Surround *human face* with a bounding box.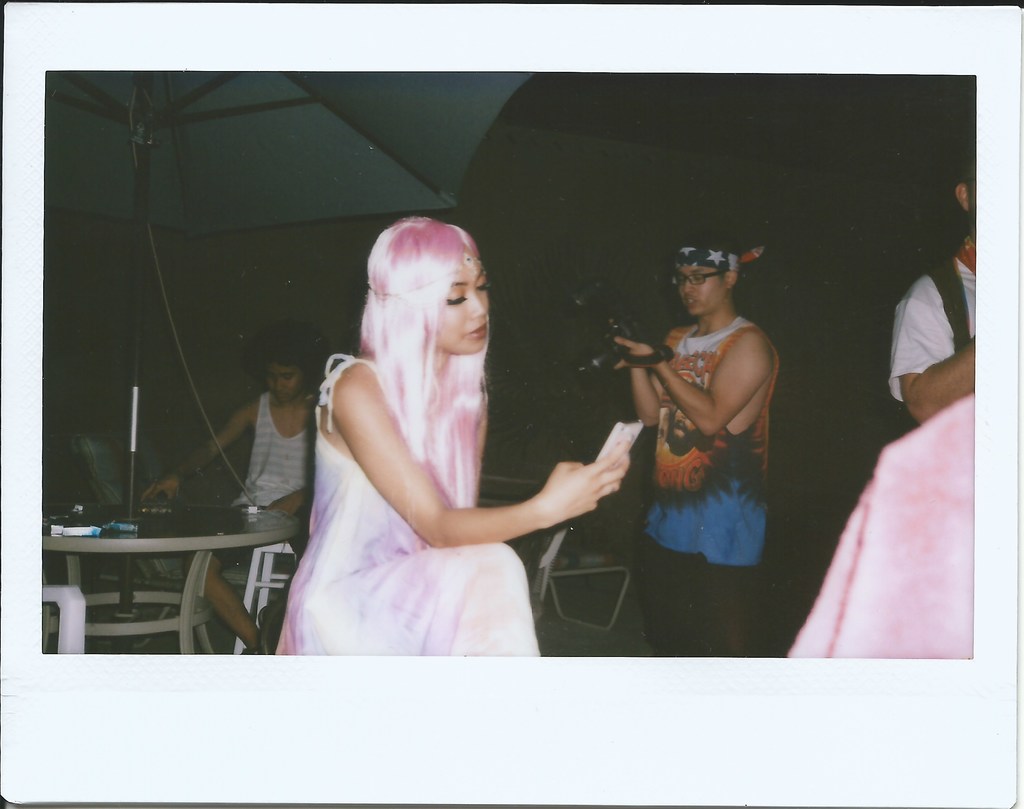
select_region(426, 257, 494, 357).
